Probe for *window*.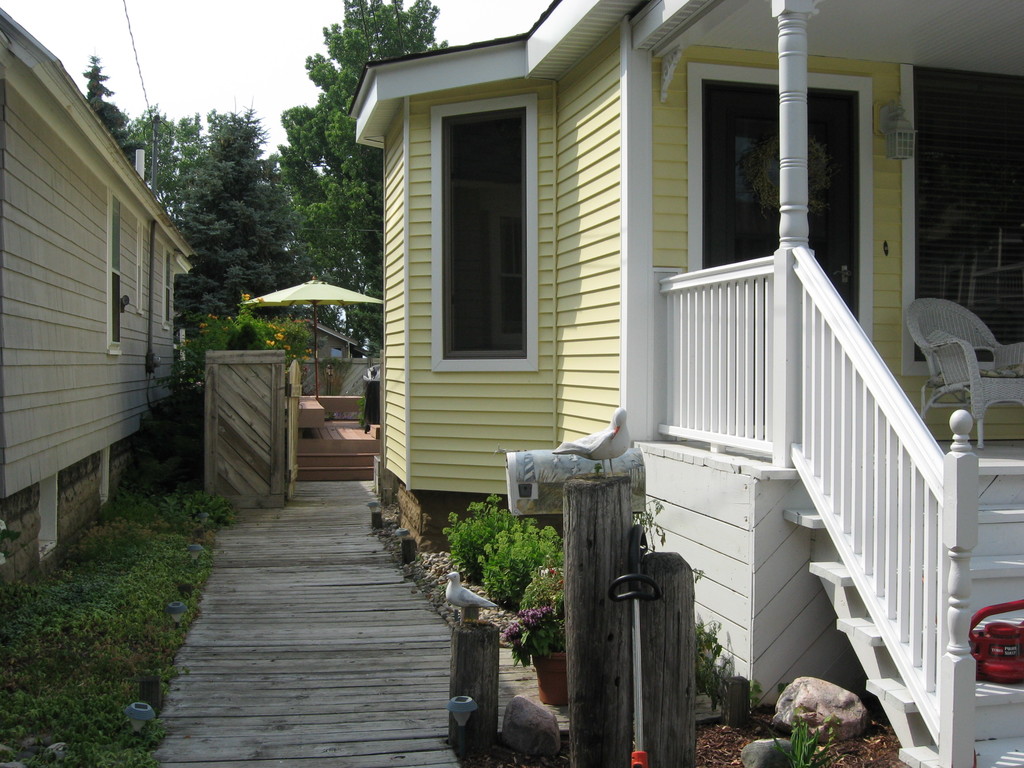
Probe result: bbox(416, 70, 556, 381).
